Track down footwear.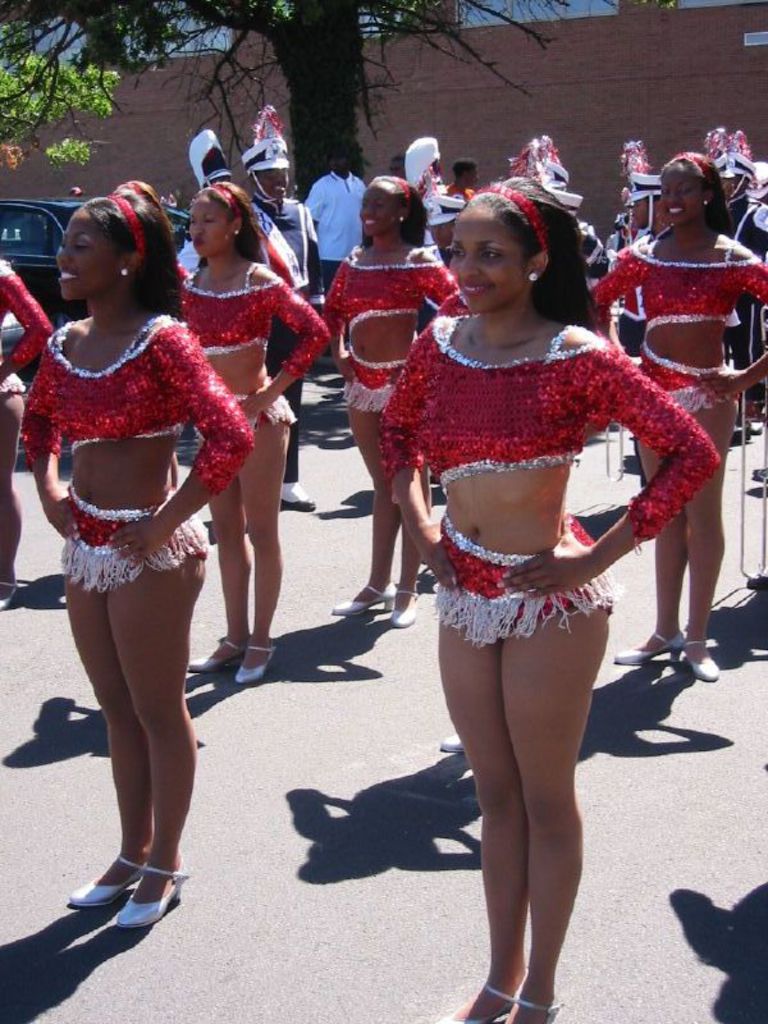
Tracked to l=517, t=1001, r=562, b=1023.
